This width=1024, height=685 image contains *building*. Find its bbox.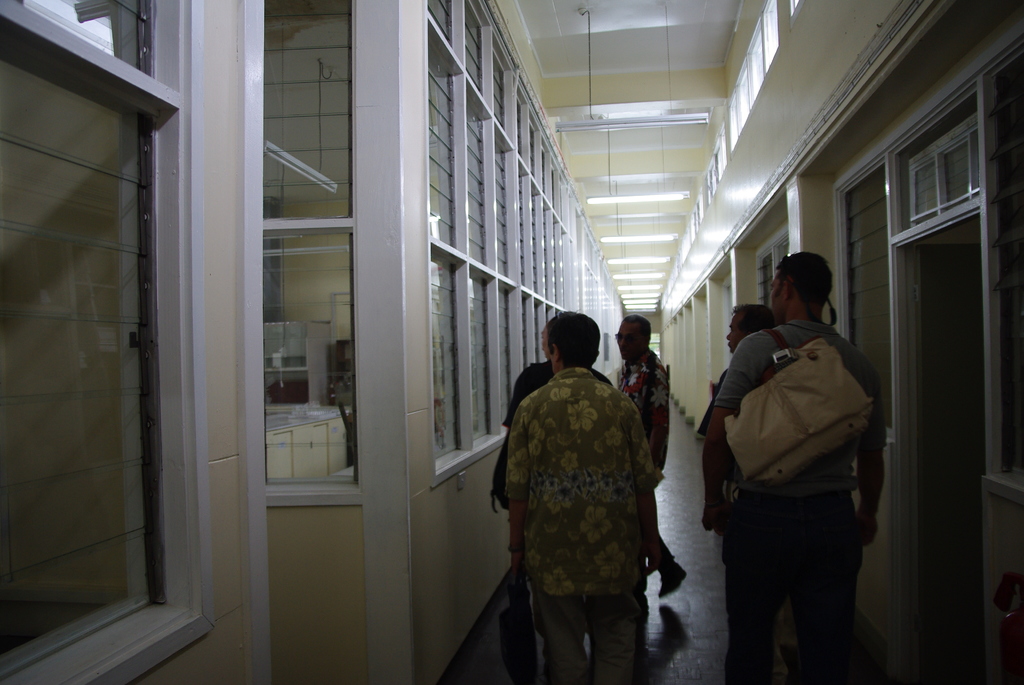
1/0/1023/684.
